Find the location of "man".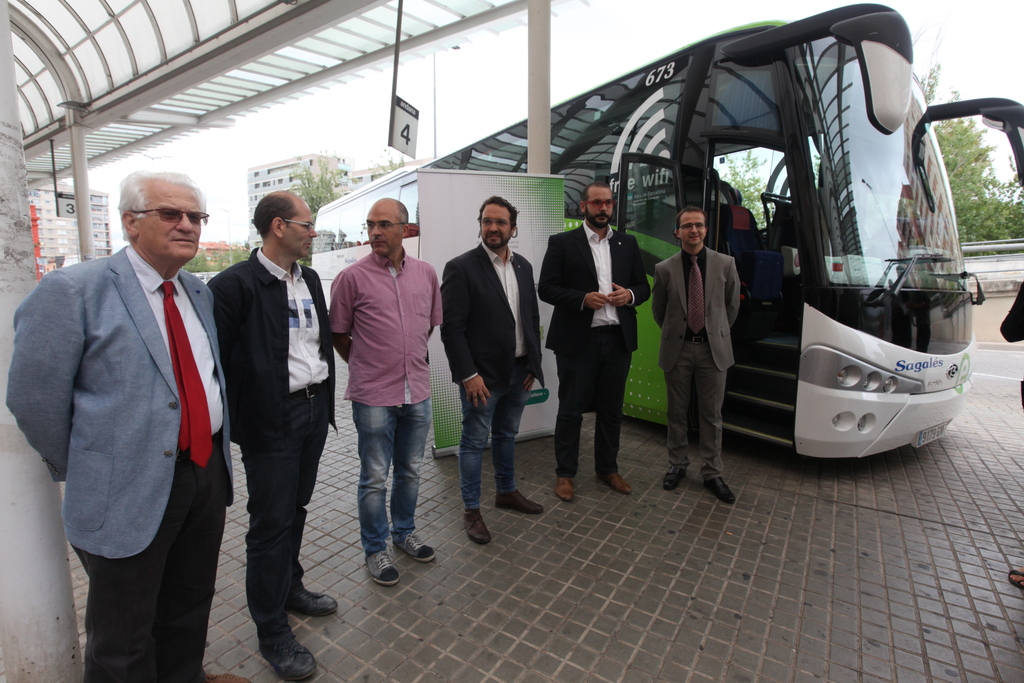
Location: 34/140/257/670.
